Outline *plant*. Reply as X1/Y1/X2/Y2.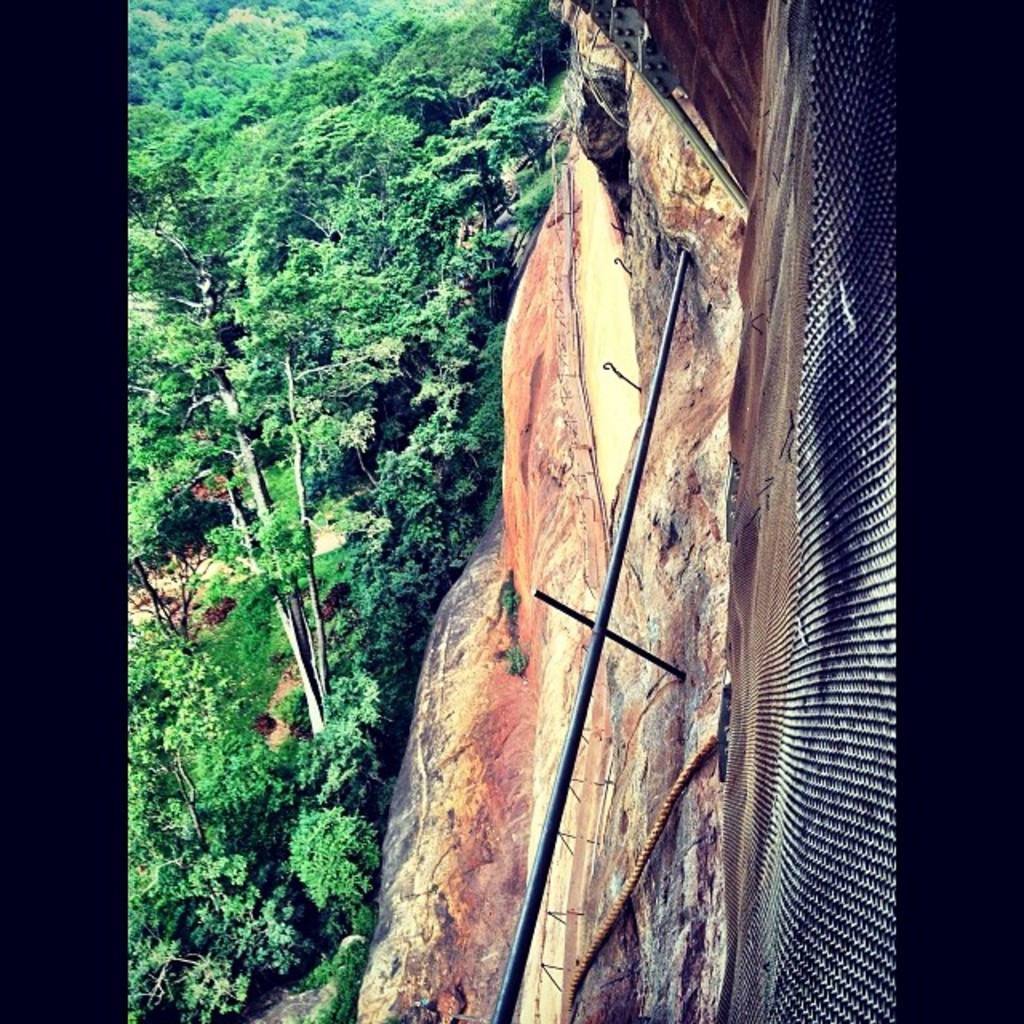
187/939/259/1016.
